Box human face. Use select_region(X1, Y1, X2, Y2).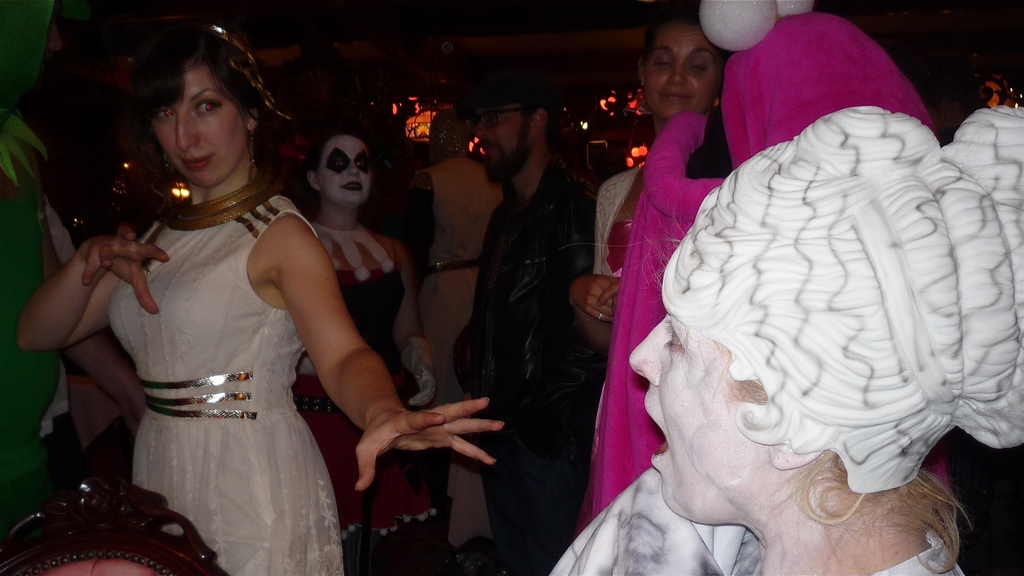
select_region(626, 313, 771, 523).
